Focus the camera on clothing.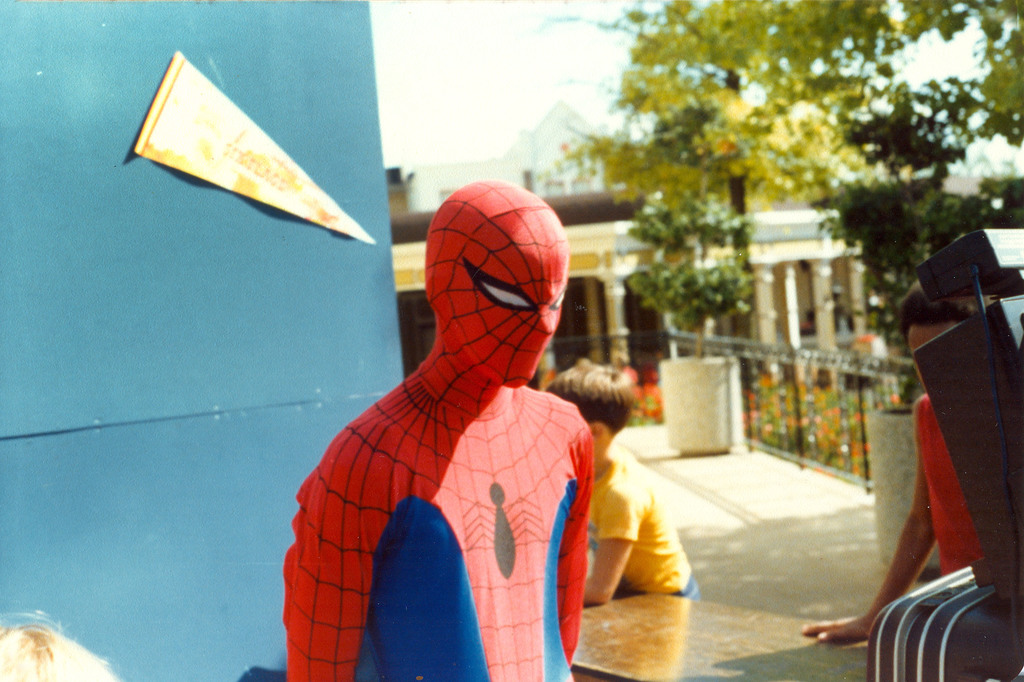
Focus region: rect(913, 392, 986, 574).
